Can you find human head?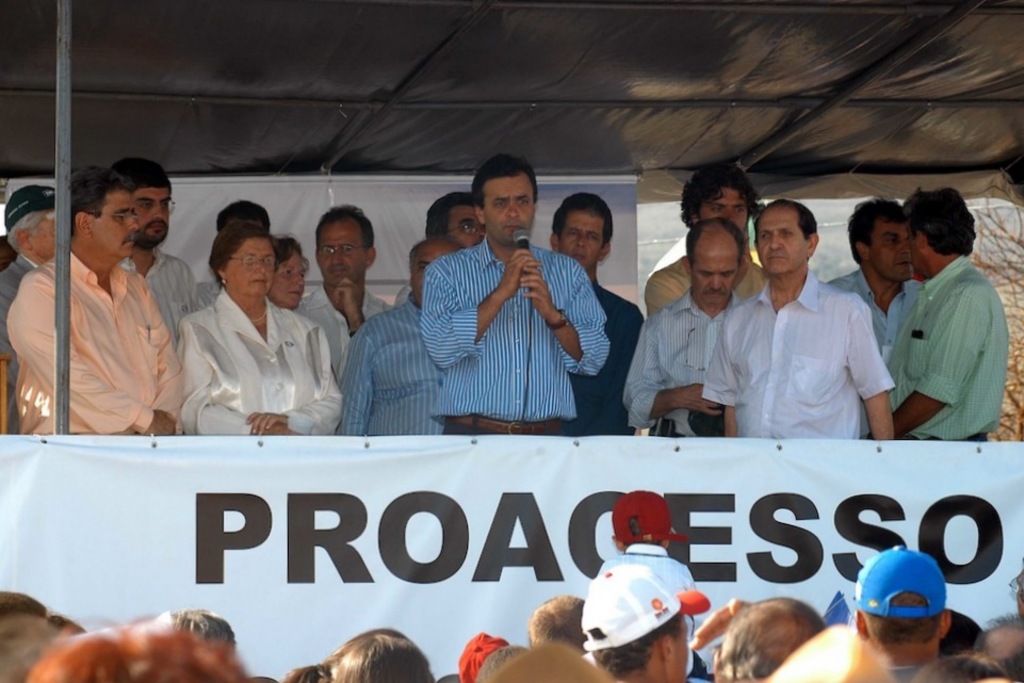
Yes, bounding box: region(583, 563, 708, 682).
